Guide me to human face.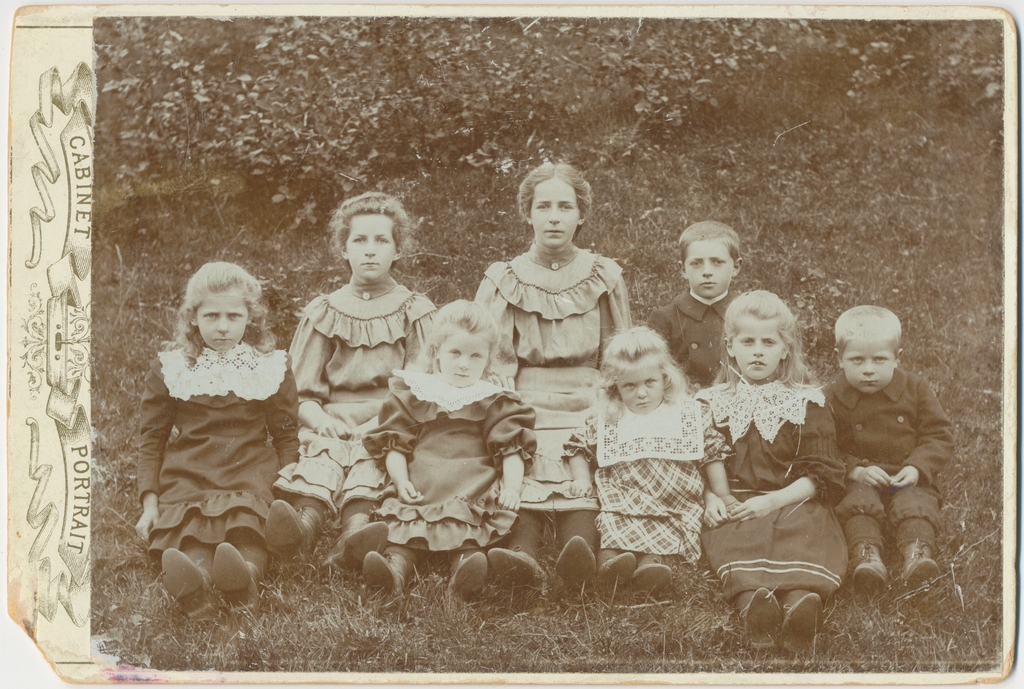
Guidance: bbox(614, 353, 666, 412).
